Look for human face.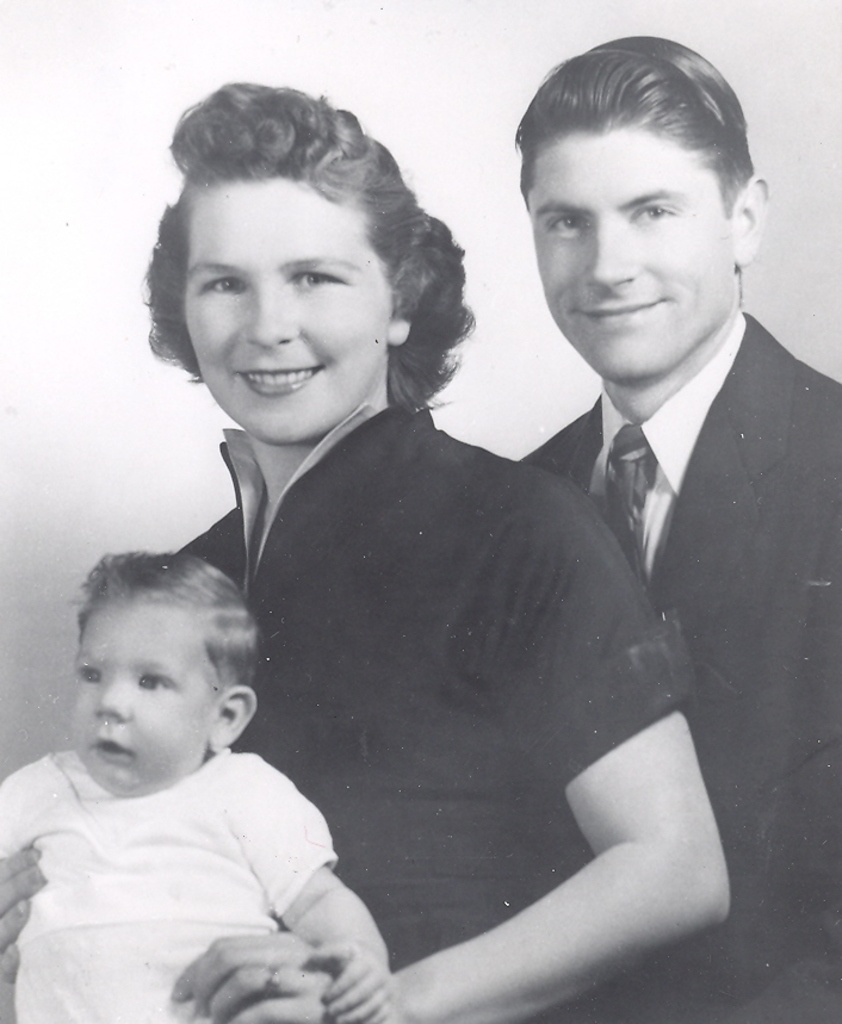
Found: box=[73, 607, 212, 793].
